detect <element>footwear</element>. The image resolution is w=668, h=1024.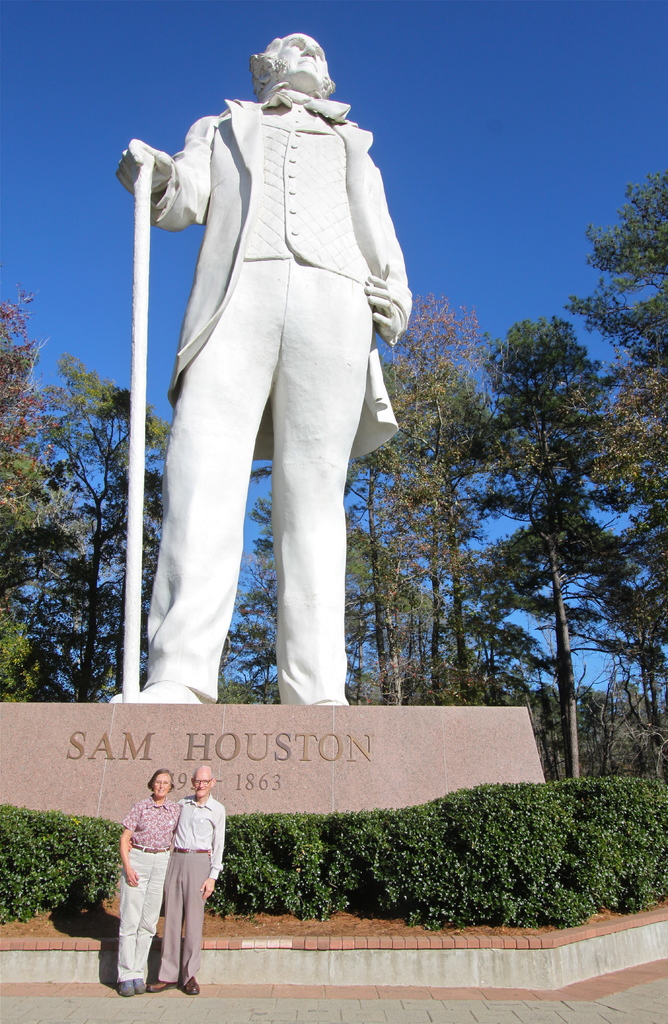
134, 979, 148, 994.
